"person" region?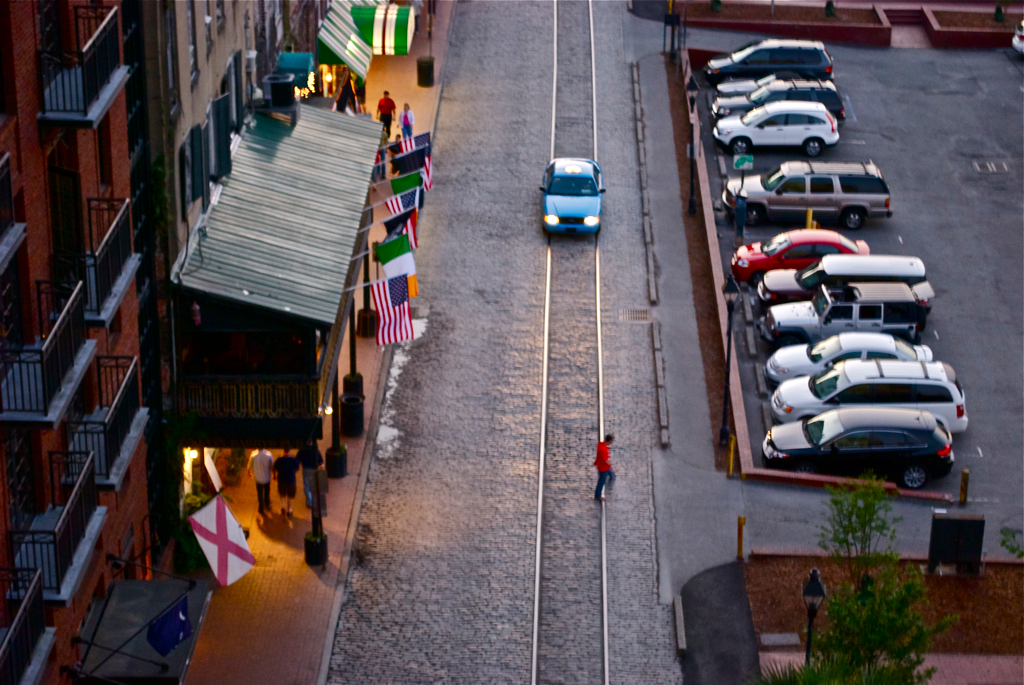
bbox(590, 436, 617, 494)
